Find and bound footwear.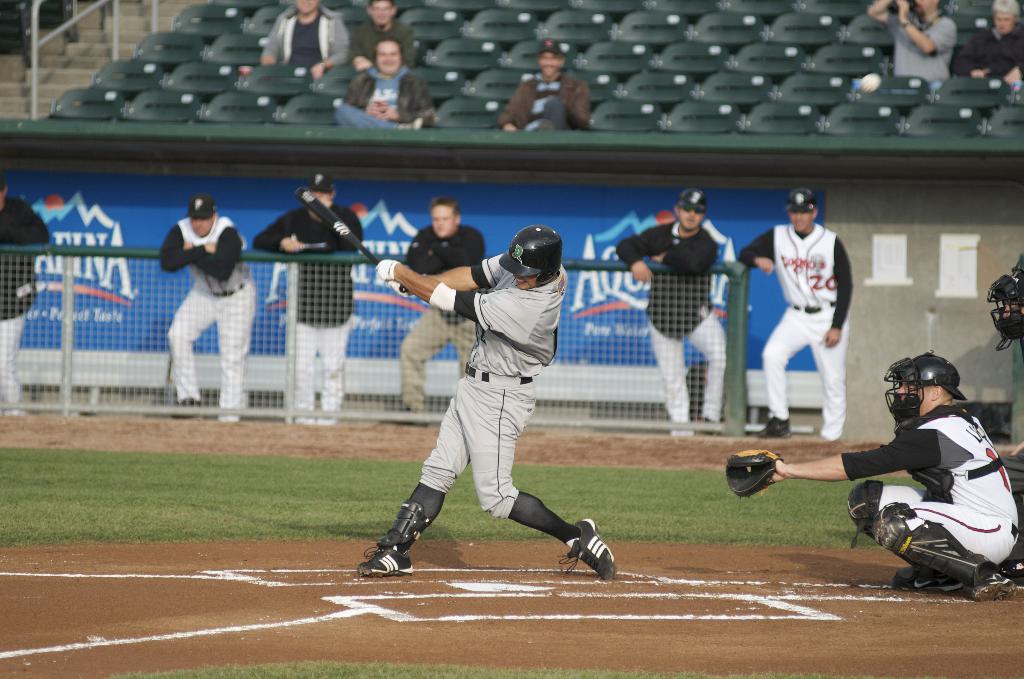
Bound: region(351, 543, 414, 580).
